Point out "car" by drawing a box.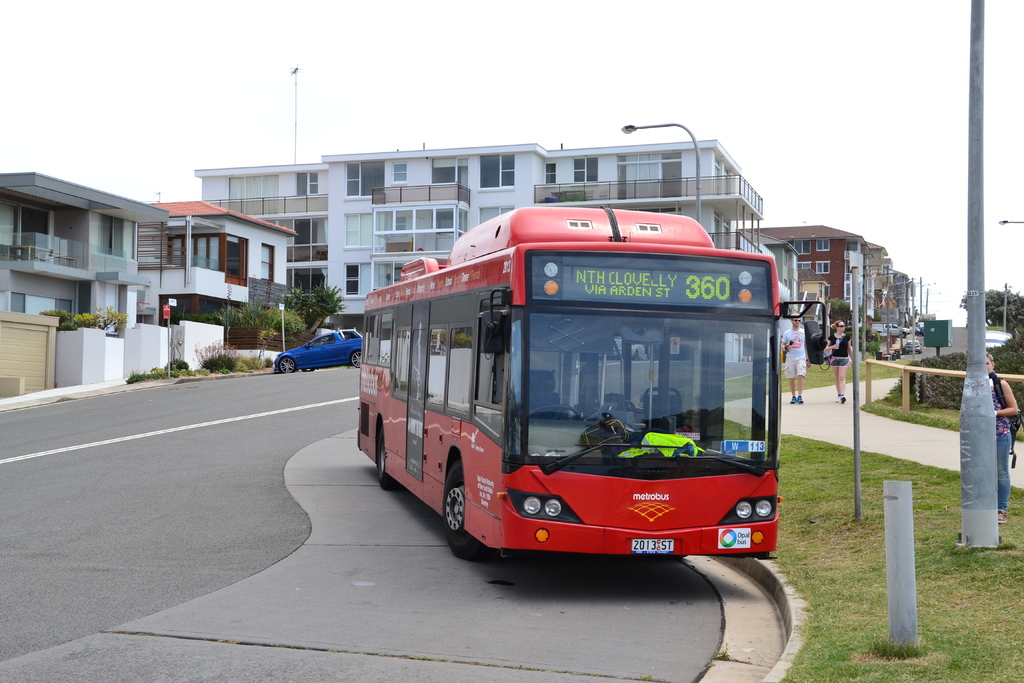
(917, 320, 924, 336).
